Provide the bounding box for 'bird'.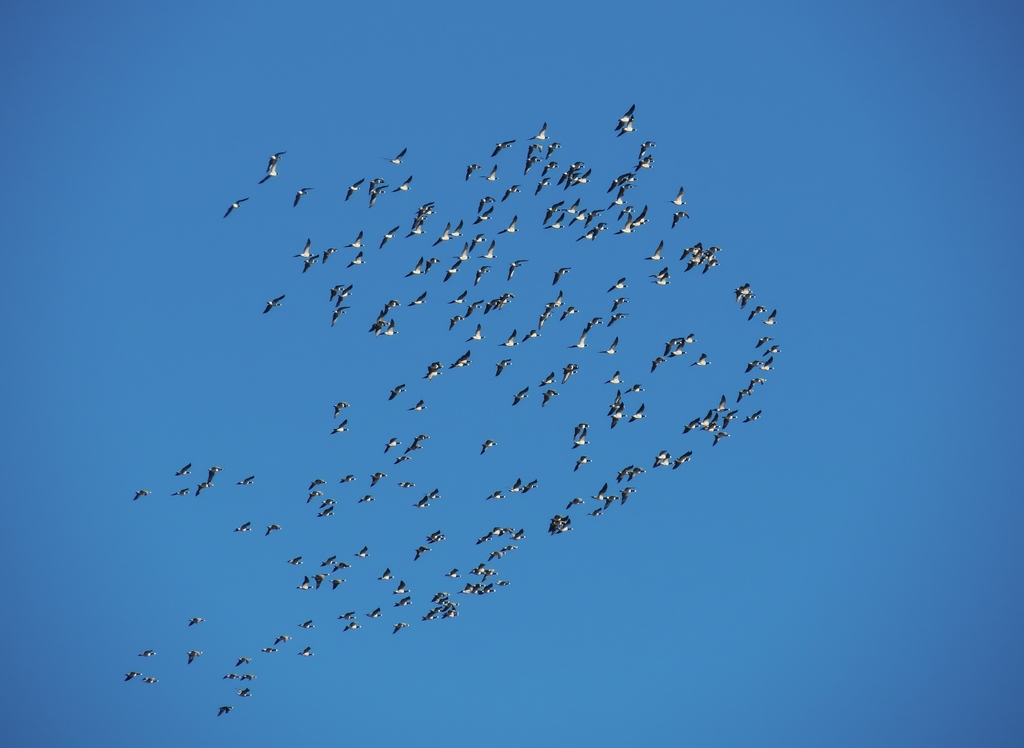
<region>465, 163, 482, 183</region>.
